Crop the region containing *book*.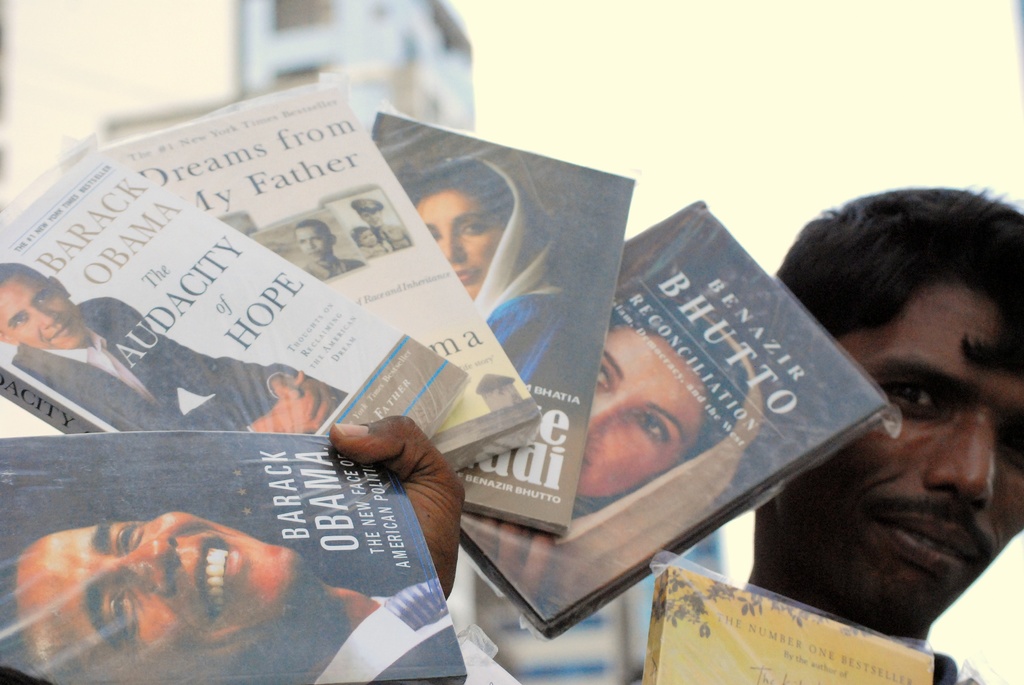
Crop region: region(106, 80, 552, 478).
